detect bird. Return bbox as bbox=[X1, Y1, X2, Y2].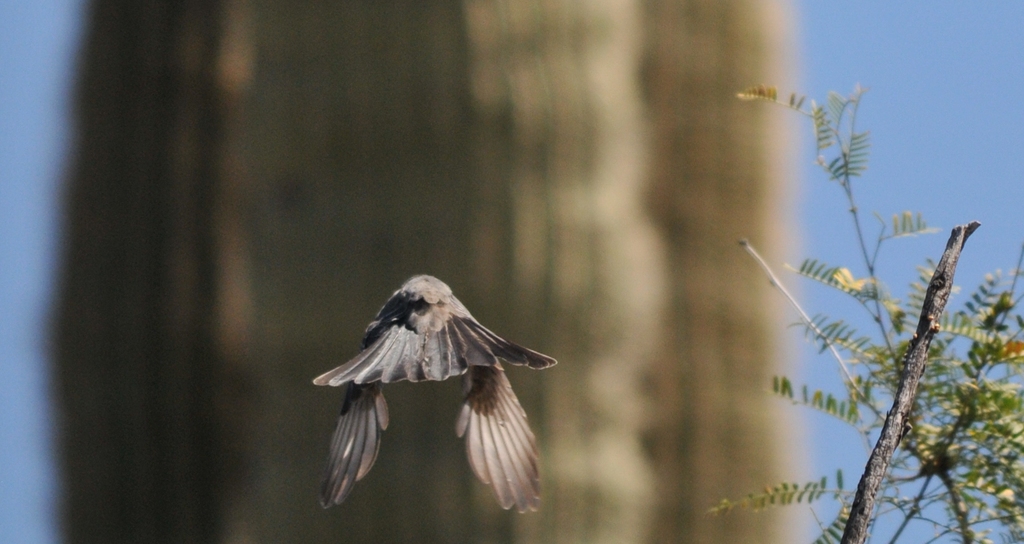
bbox=[300, 297, 561, 490].
